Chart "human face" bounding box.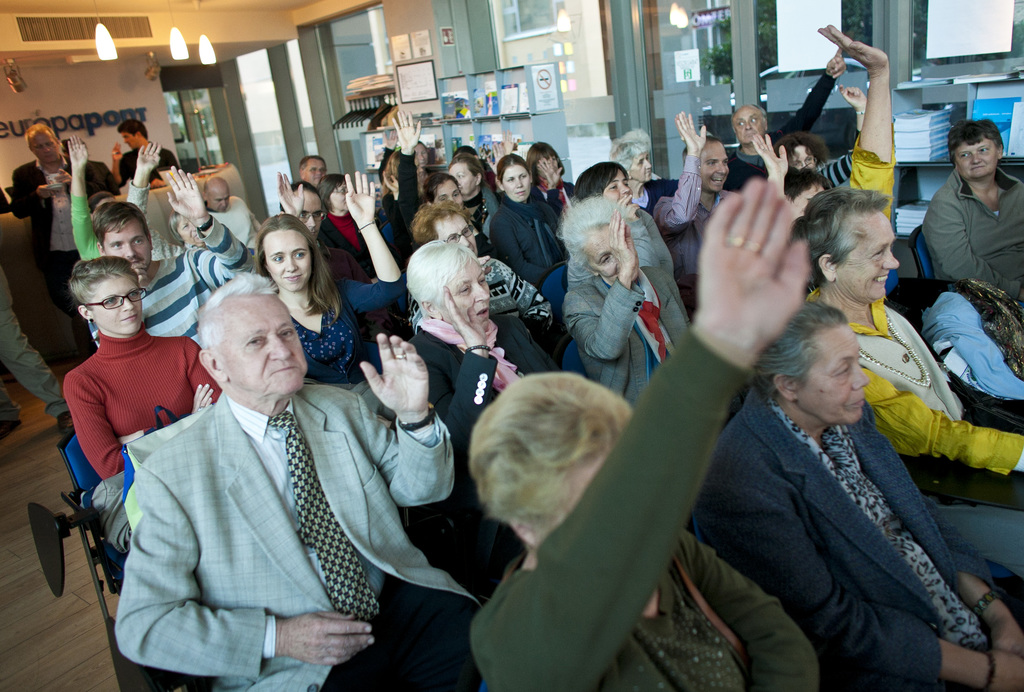
Charted: l=436, t=179, r=461, b=204.
